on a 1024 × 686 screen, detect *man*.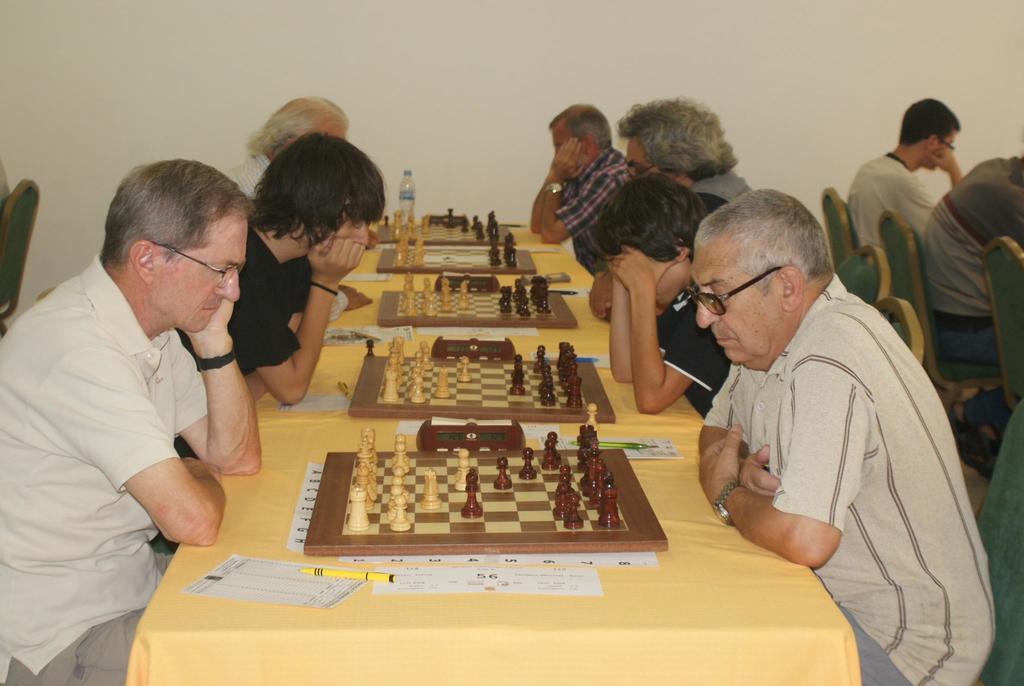
x1=687 y1=188 x2=996 y2=685.
